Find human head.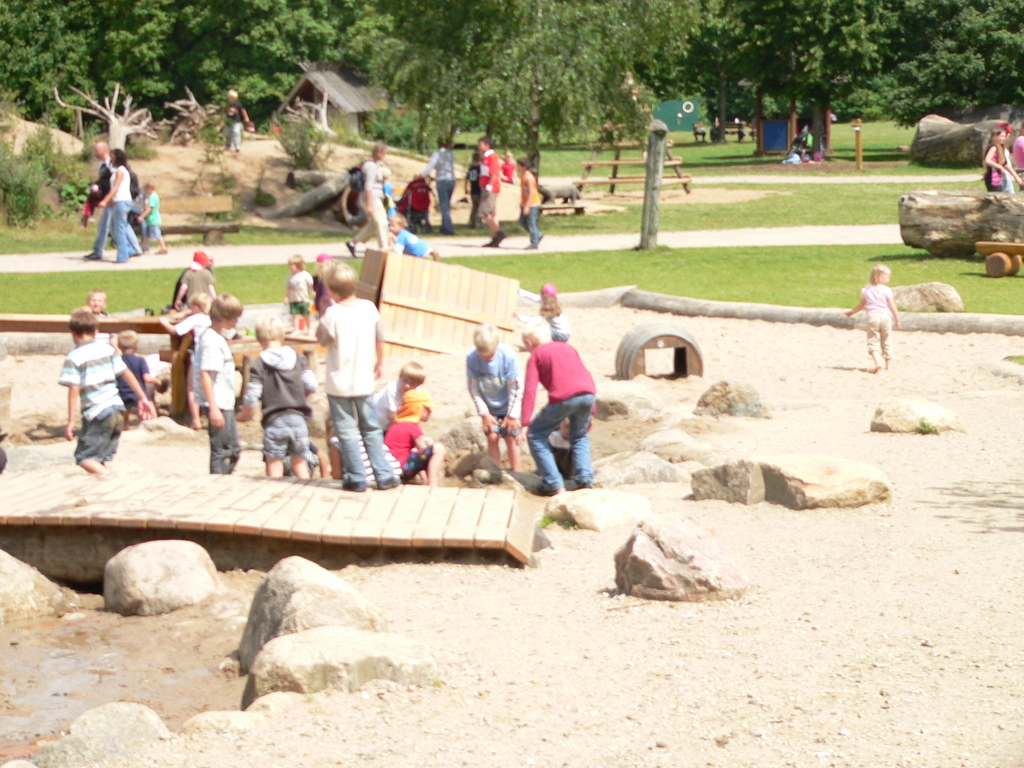
[left=189, top=247, right=216, bottom=269].
